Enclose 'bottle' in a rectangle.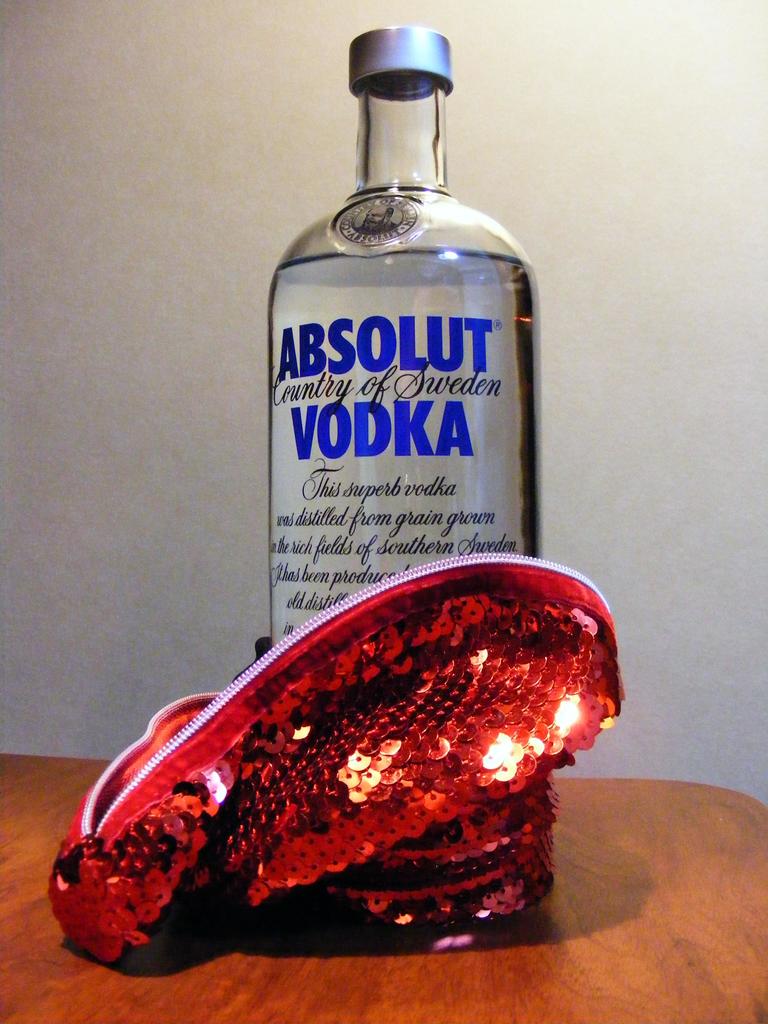
{"x1": 258, "y1": 20, "x2": 541, "y2": 933}.
